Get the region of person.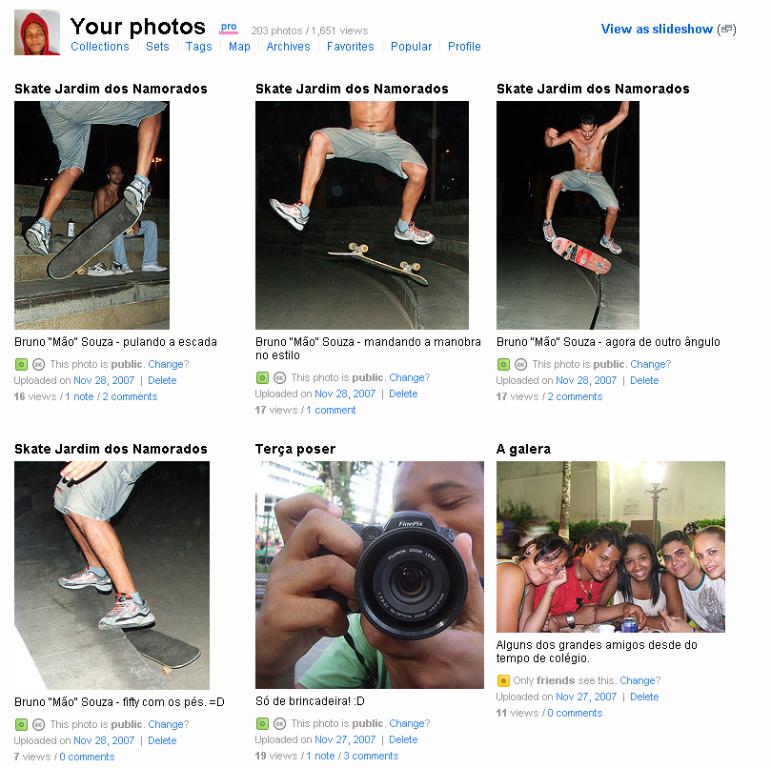
49 454 156 631.
